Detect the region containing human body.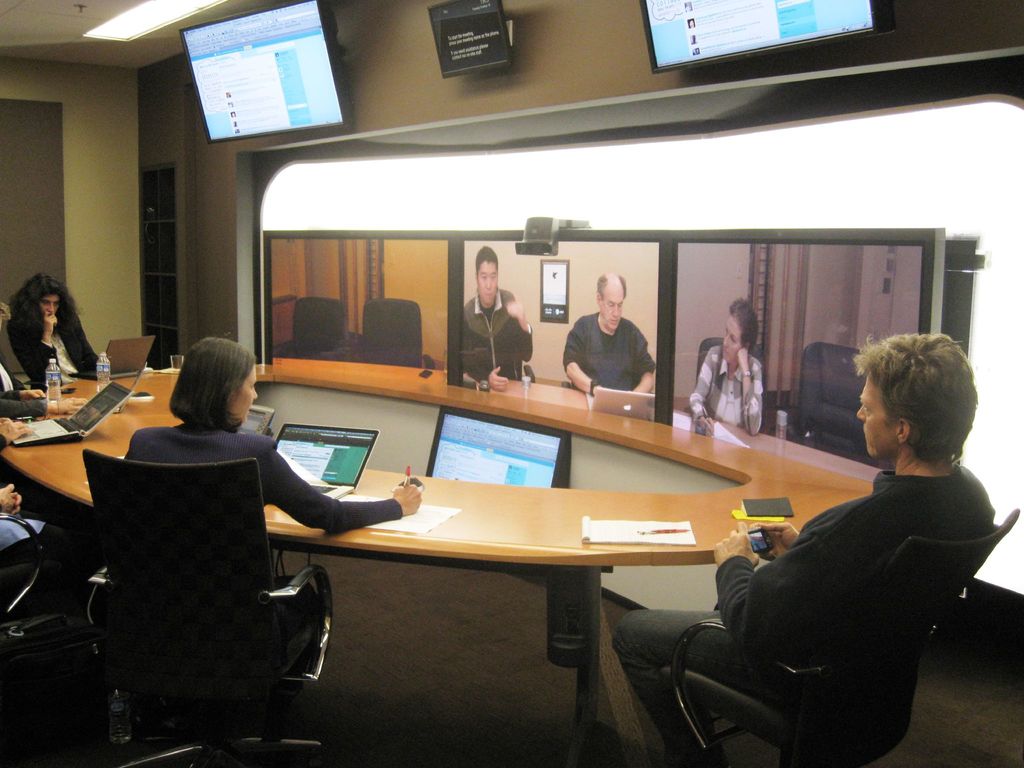
l=122, t=422, r=419, b=657.
